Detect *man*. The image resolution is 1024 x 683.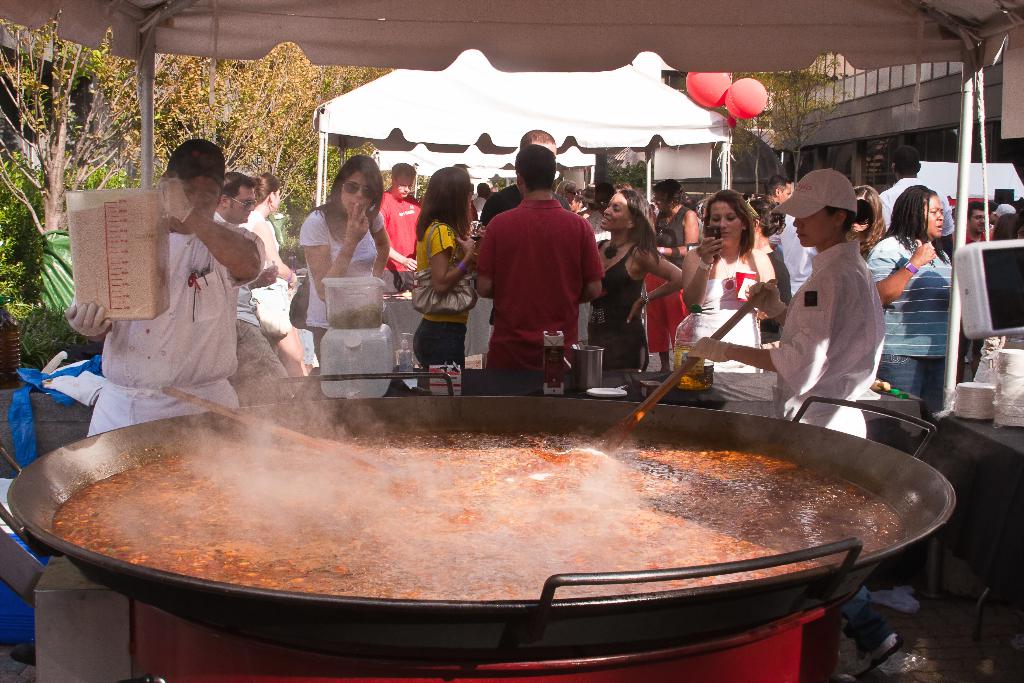
(375,162,421,299).
